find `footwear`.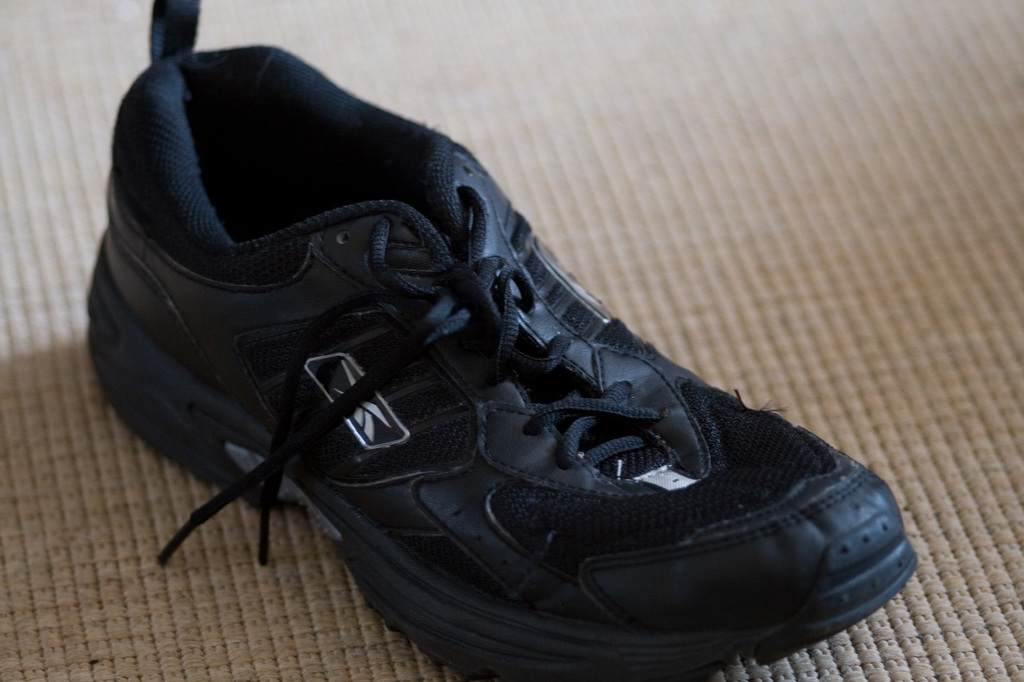
region(89, 0, 918, 681).
